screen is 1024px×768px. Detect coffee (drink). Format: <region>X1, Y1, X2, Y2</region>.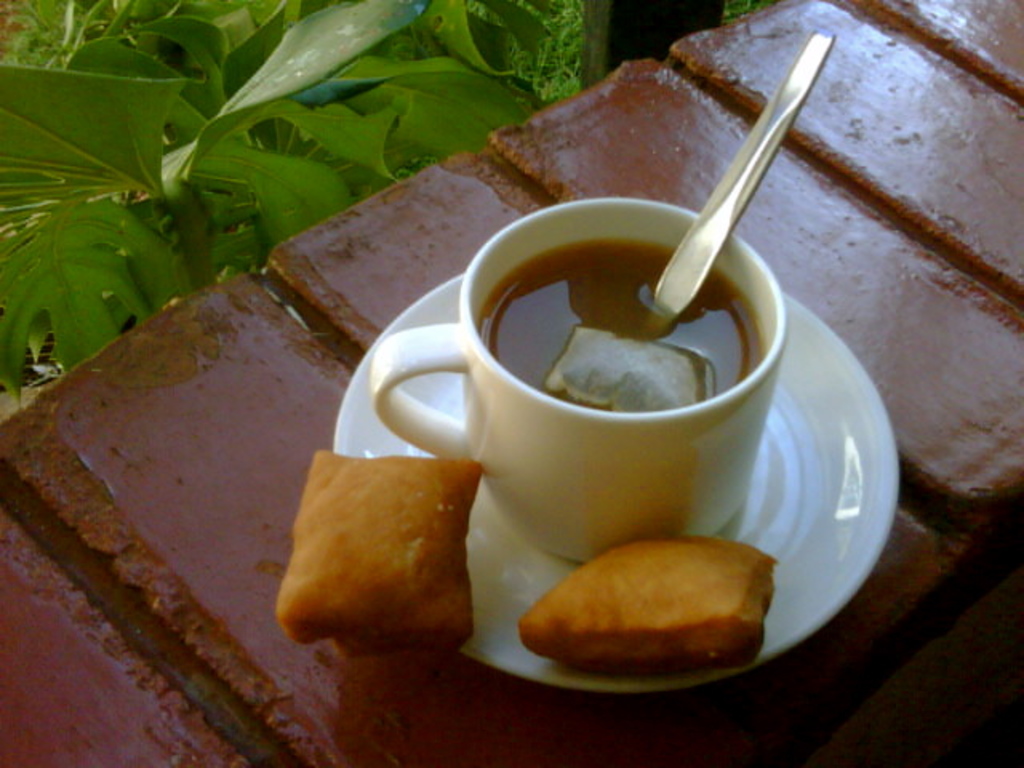
<region>477, 237, 755, 411</region>.
